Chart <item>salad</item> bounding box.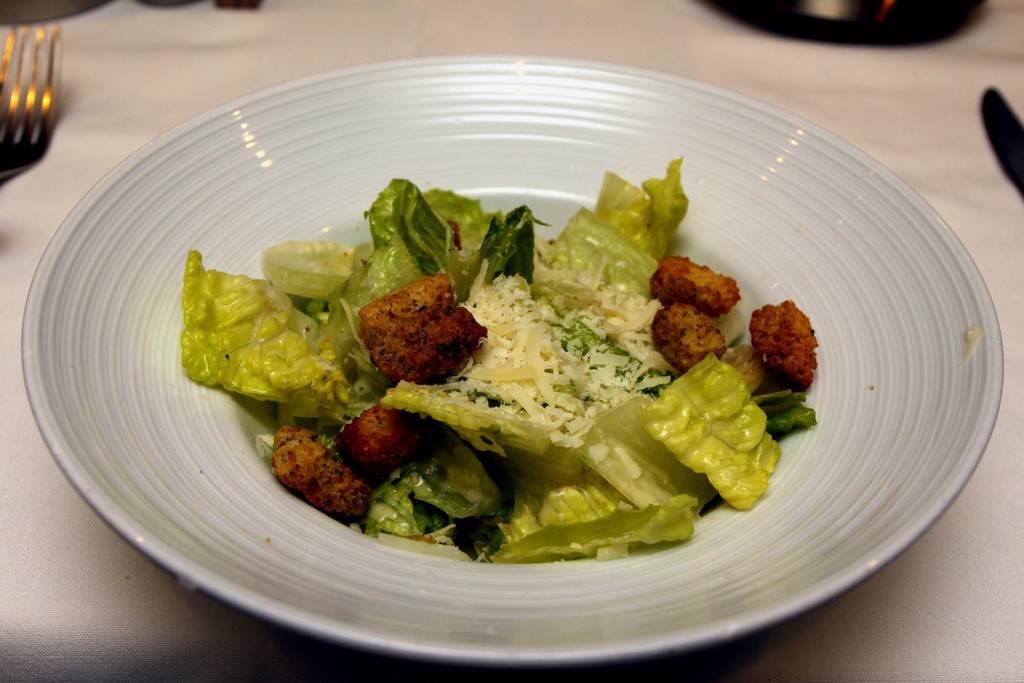
Charted: bbox=[165, 153, 819, 570].
